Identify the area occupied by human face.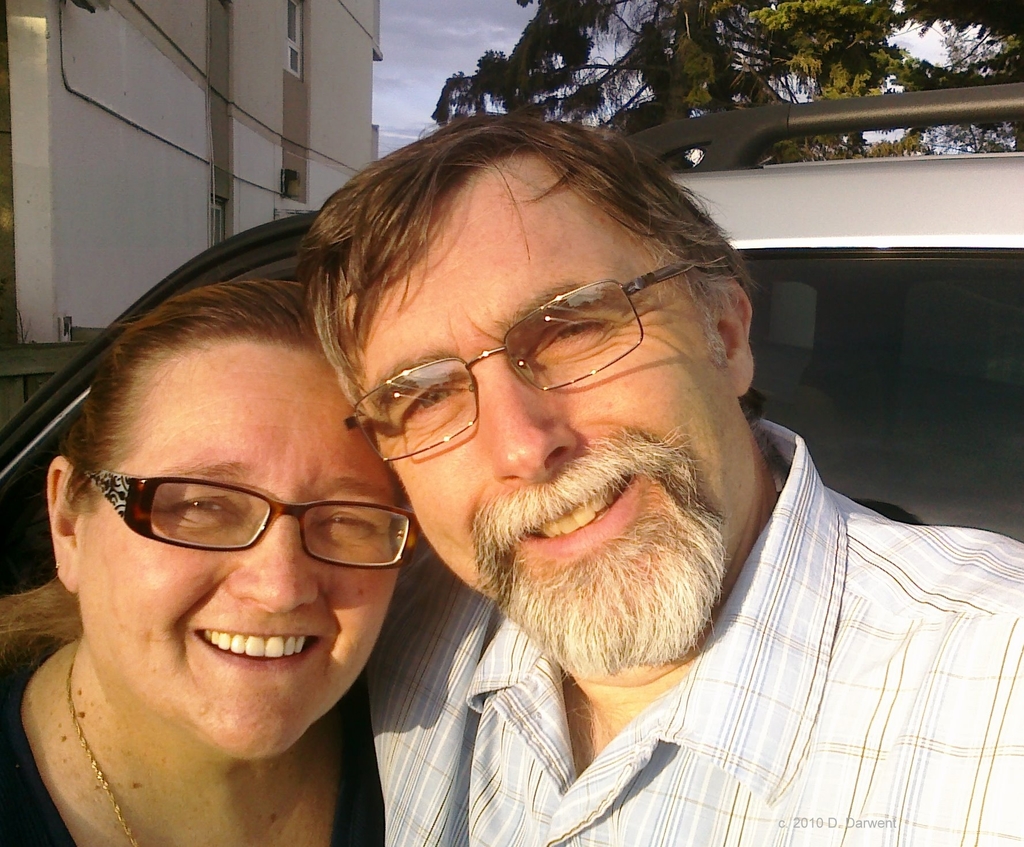
Area: (76,342,390,771).
